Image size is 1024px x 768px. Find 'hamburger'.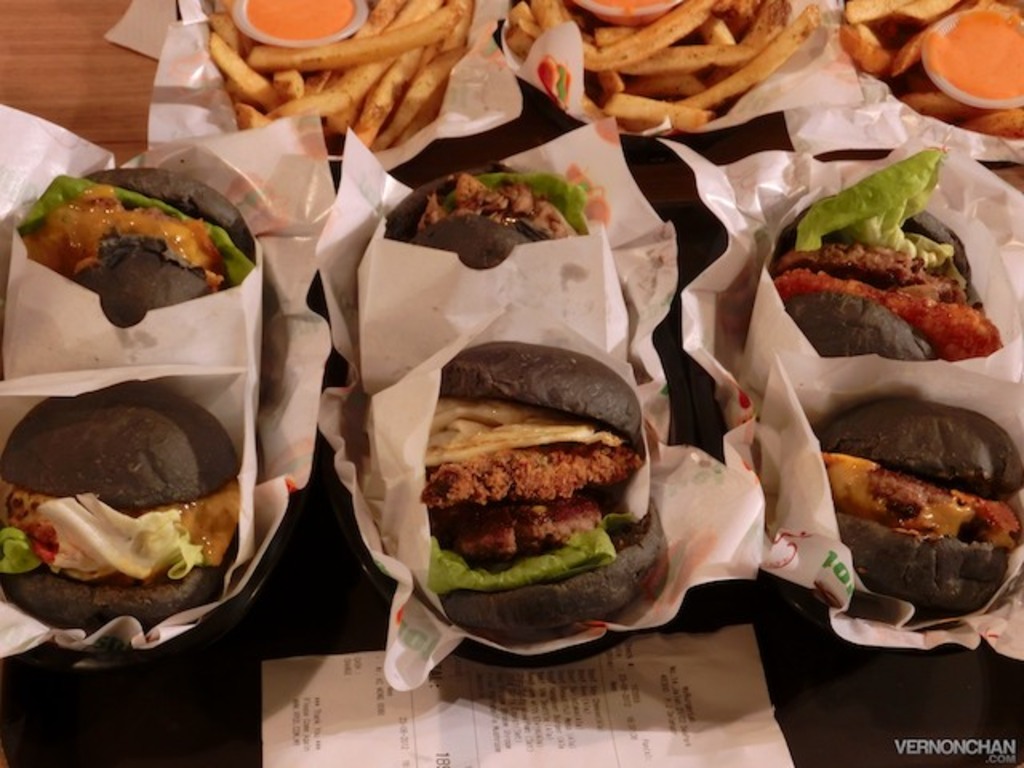
[x1=0, y1=384, x2=240, y2=640].
